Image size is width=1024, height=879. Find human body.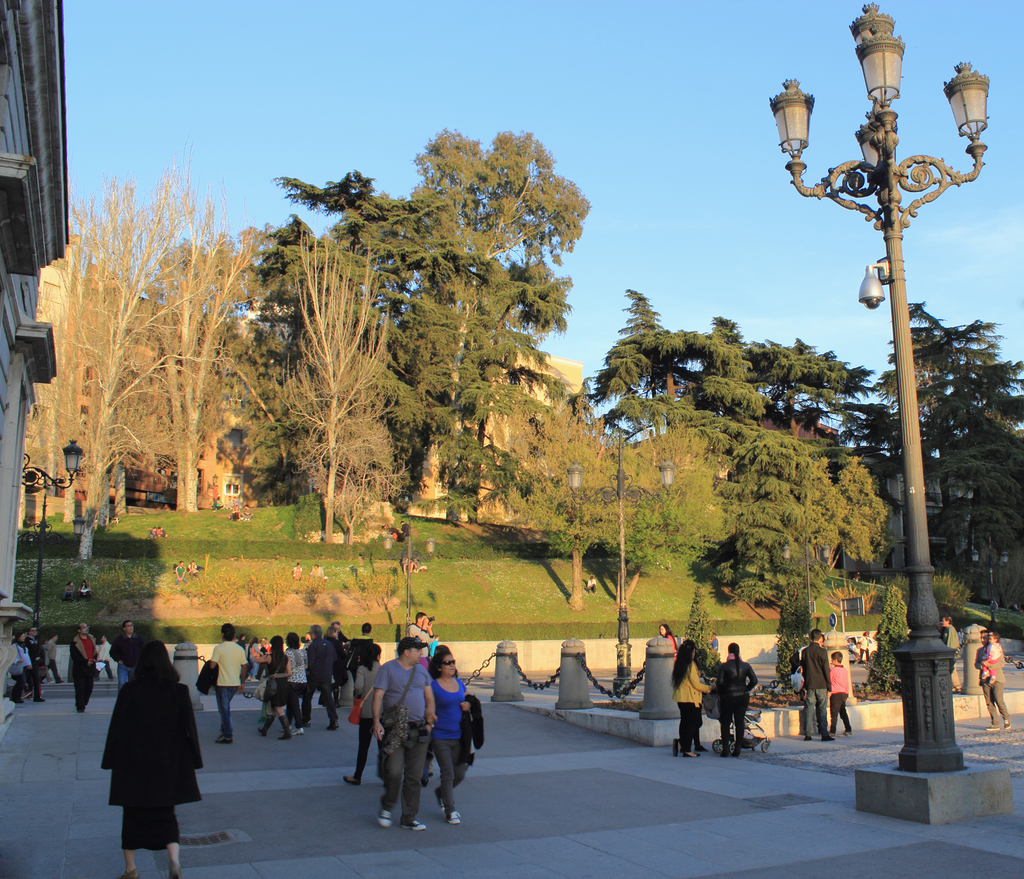
bbox=(371, 632, 436, 834).
